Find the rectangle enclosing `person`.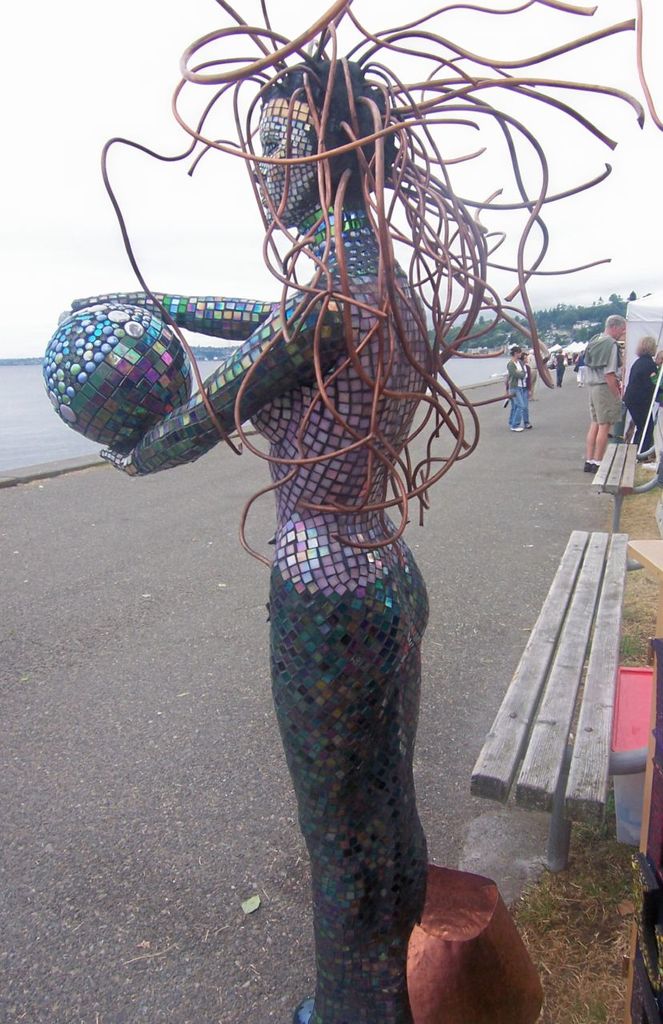
554/348/567/386.
